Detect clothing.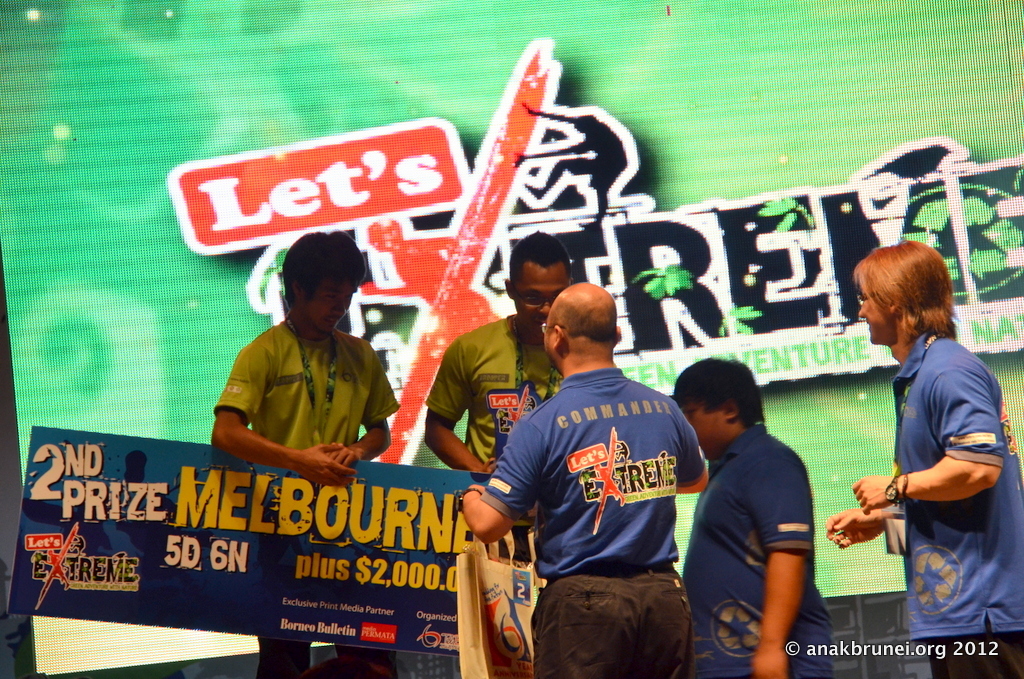
Detected at [left=892, top=332, right=1023, bottom=678].
